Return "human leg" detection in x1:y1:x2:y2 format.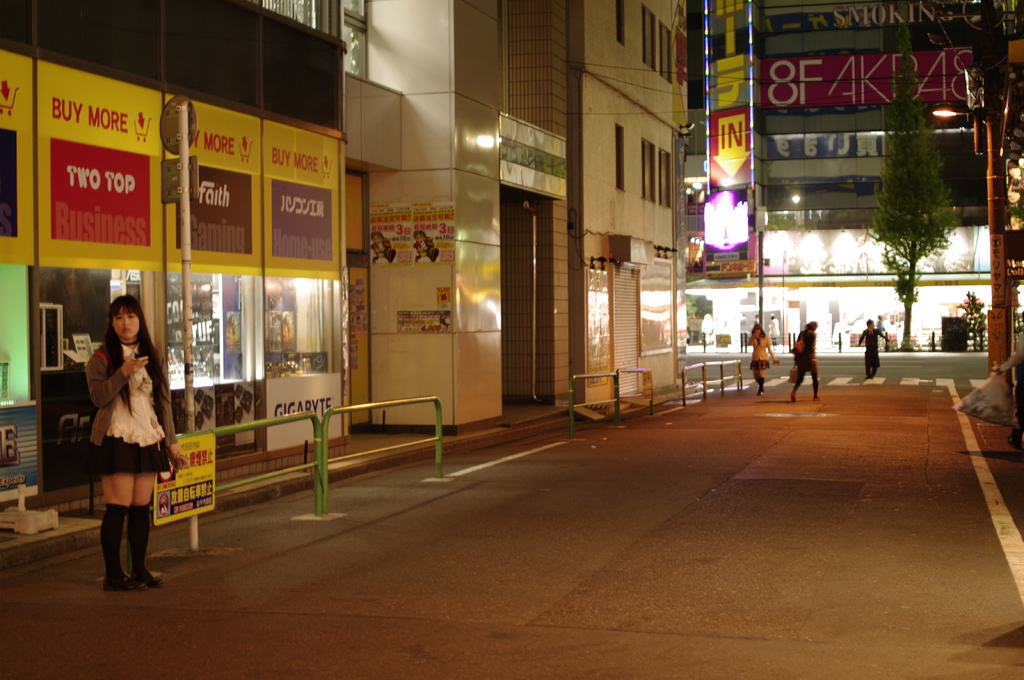
787:365:804:404.
